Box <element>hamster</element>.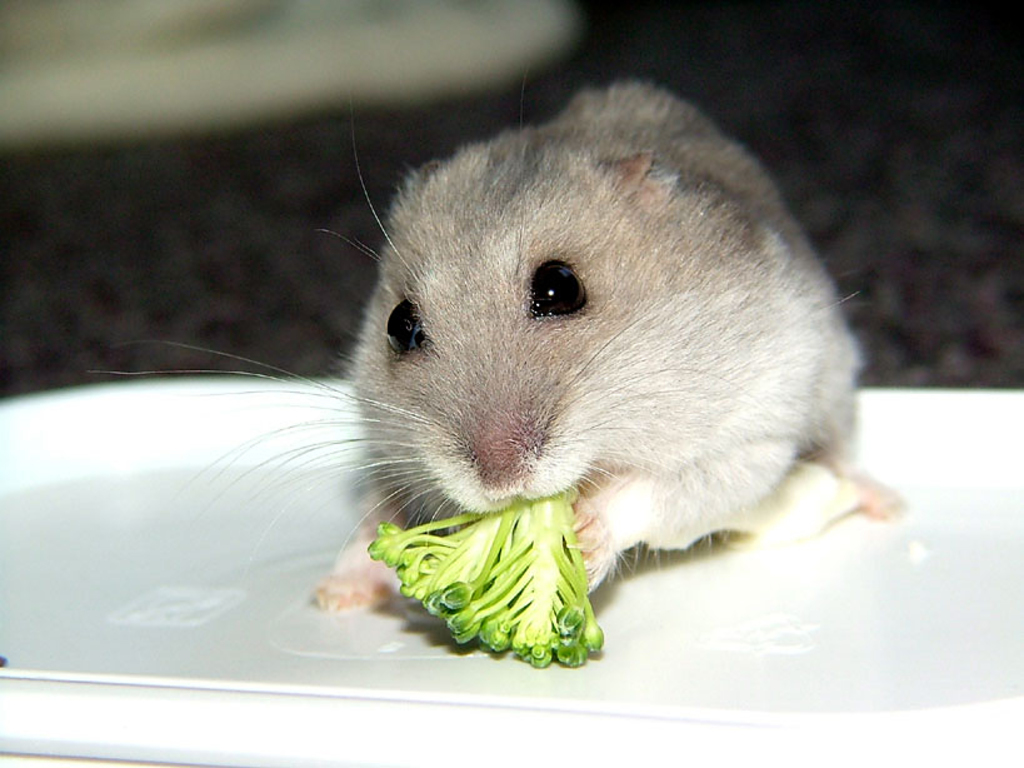
bbox=(85, 78, 905, 613).
